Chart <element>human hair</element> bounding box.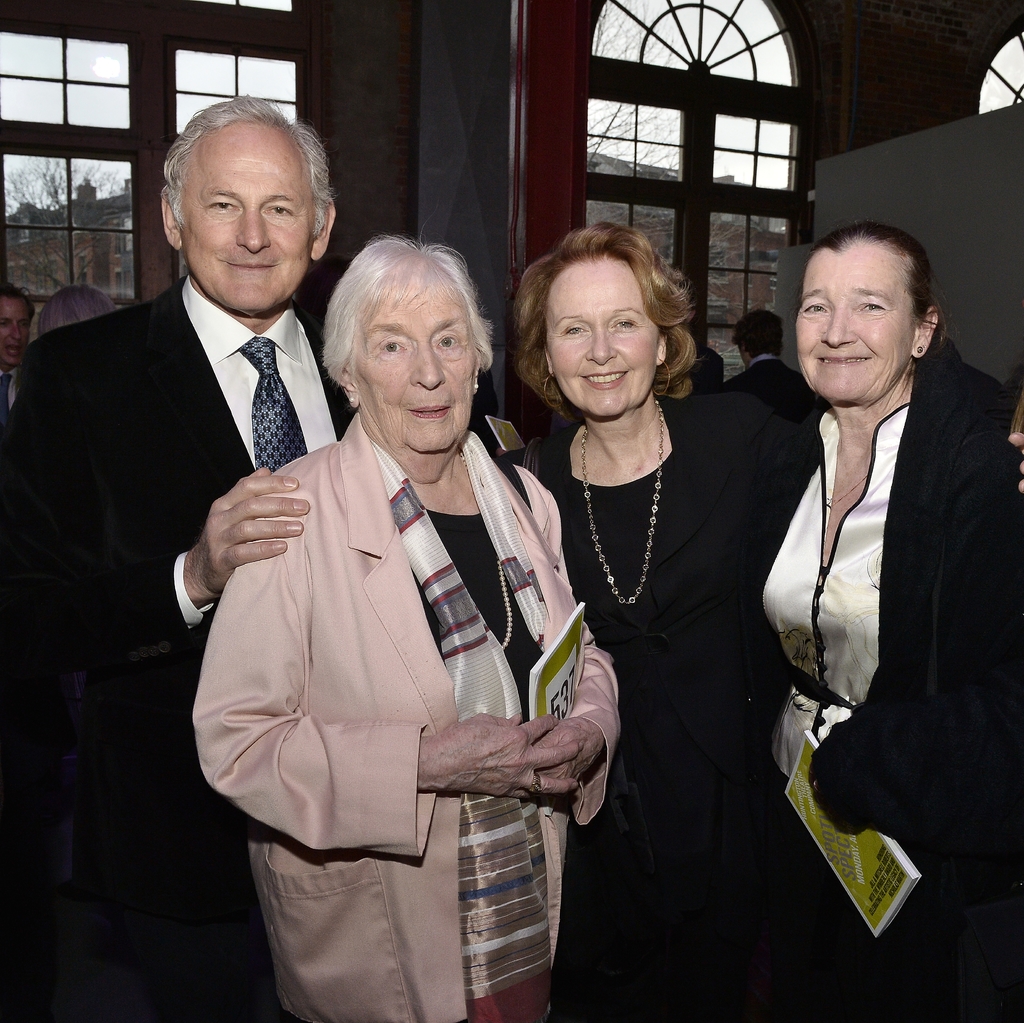
Charted: locate(1, 281, 24, 312).
